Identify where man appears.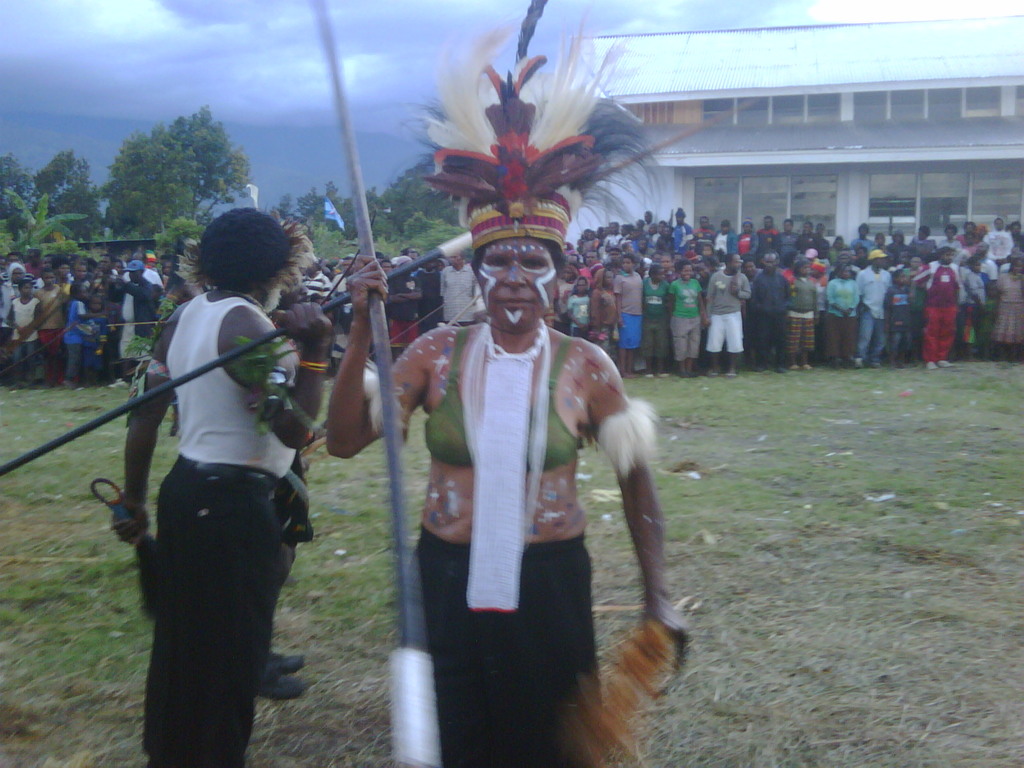
Appears at 944 250 991 365.
